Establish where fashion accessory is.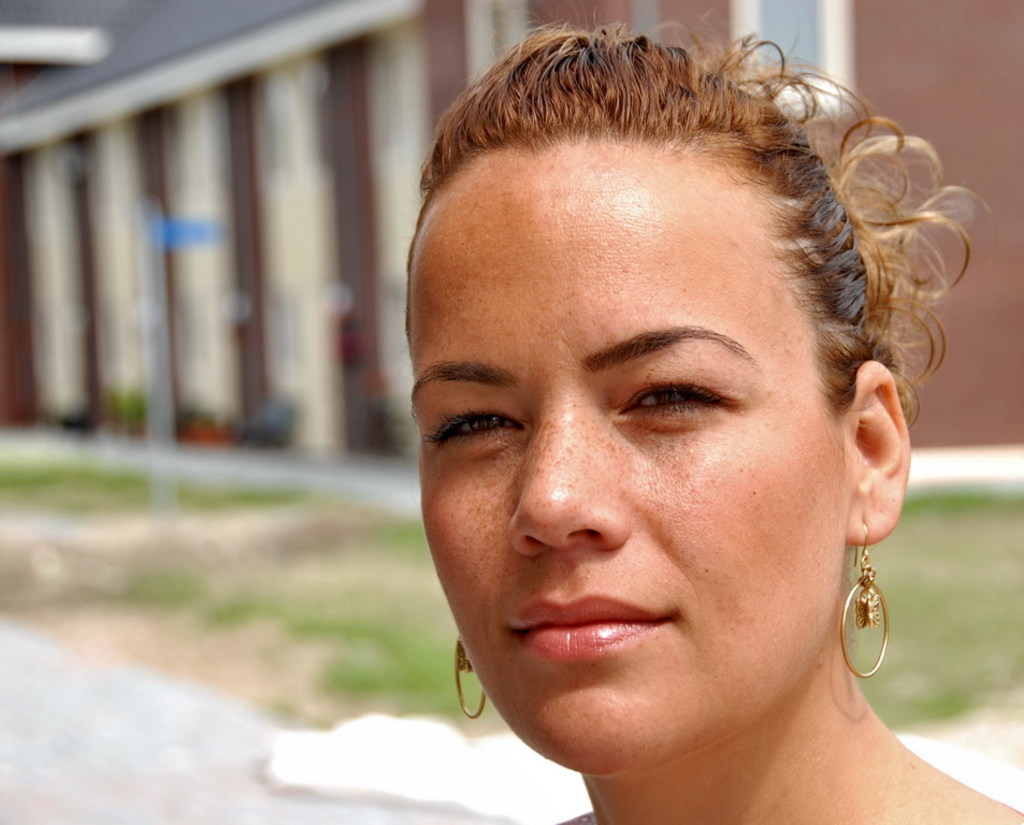
Established at <box>457,635,490,718</box>.
